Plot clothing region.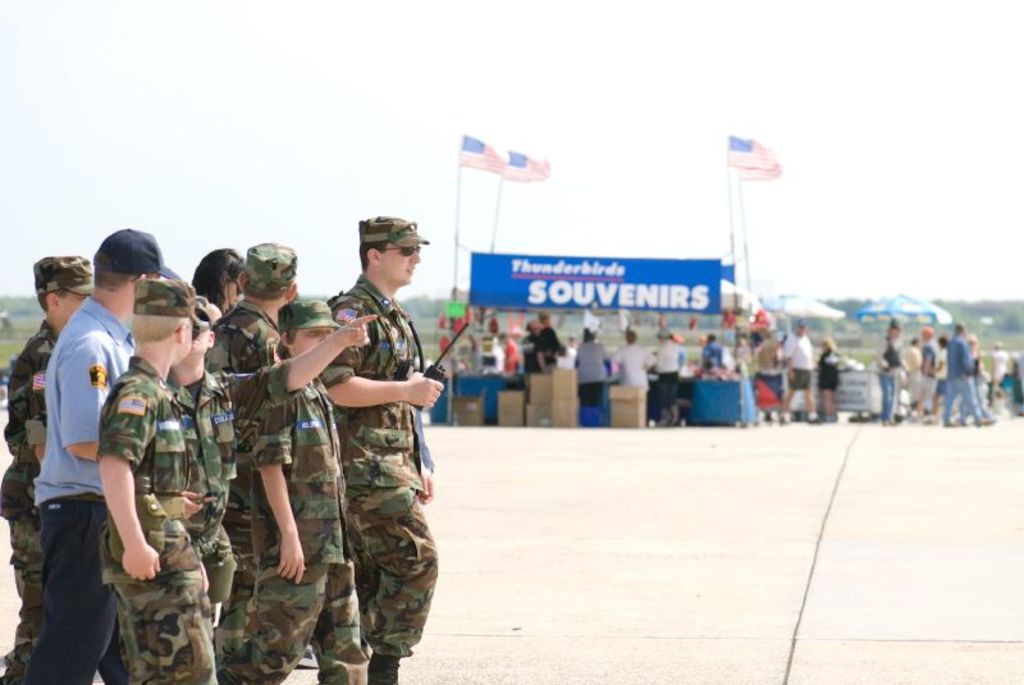
Plotted at bbox(257, 254, 438, 653).
